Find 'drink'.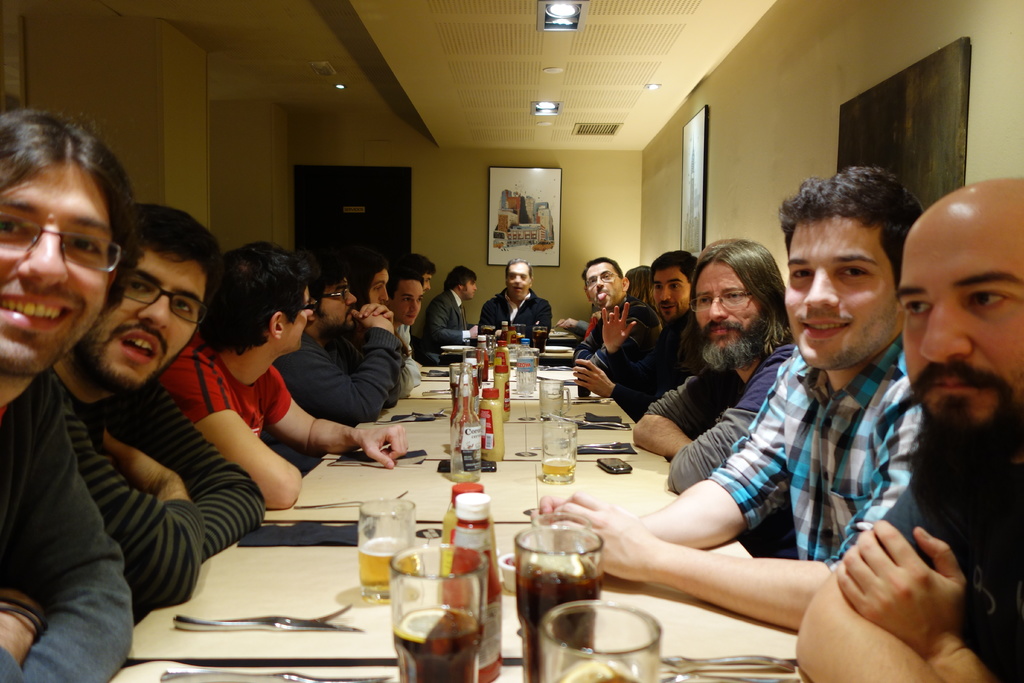
l=523, t=569, r=602, b=682.
